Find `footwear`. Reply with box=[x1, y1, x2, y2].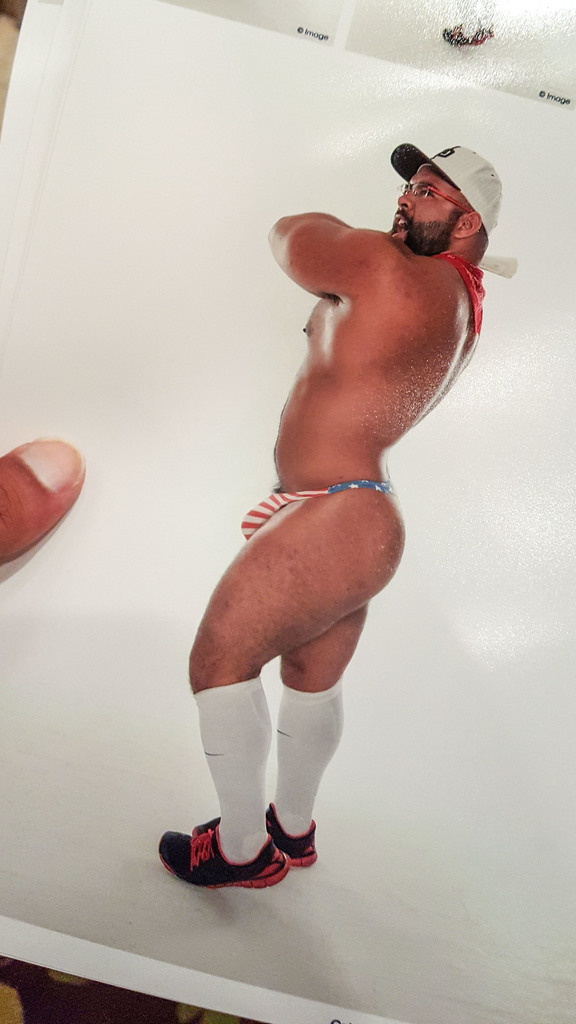
box=[0, 426, 89, 561].
